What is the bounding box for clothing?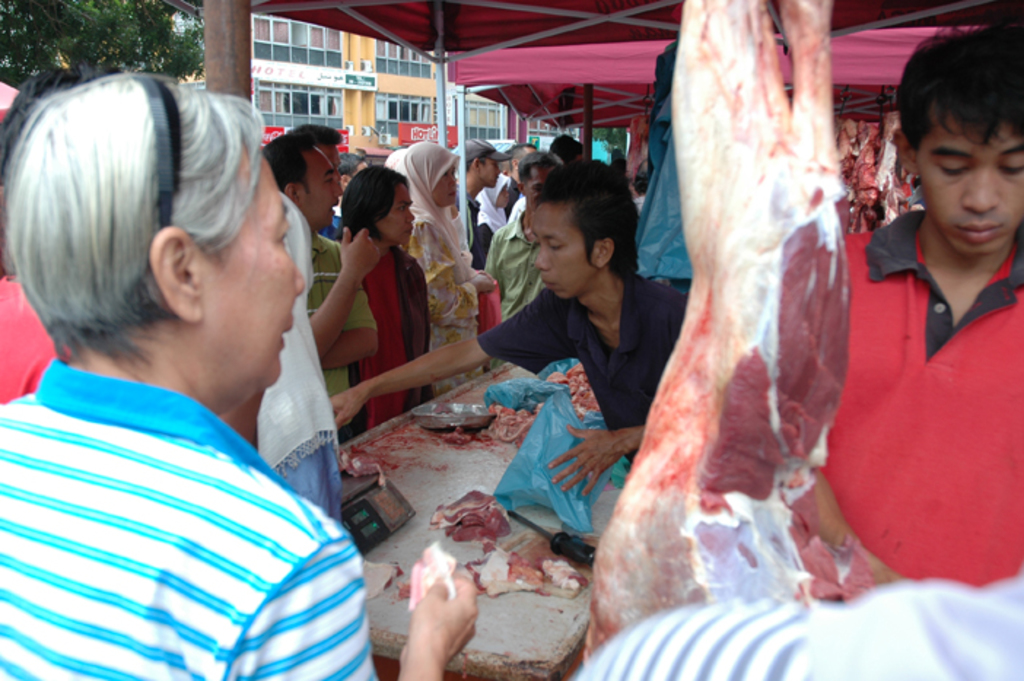
(left=480, top=279, right=691, bottom=474).
